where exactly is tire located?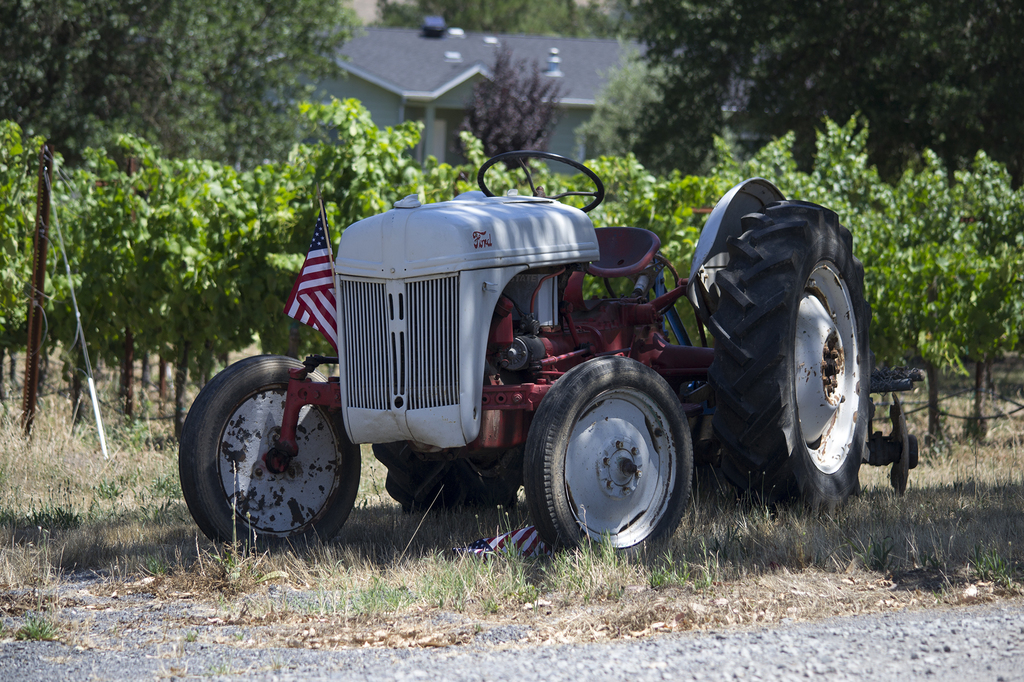
Its bounding box is BBox(696, 195, 872, 516).
